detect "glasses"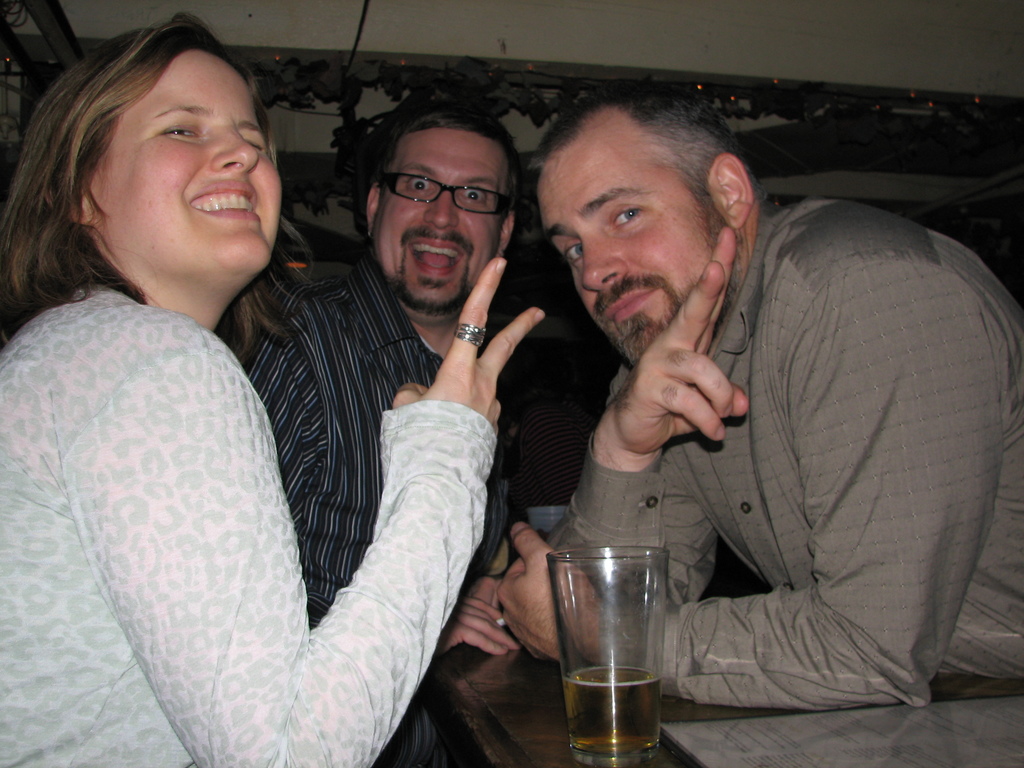
bbox=(370, 159, 509, 206)
